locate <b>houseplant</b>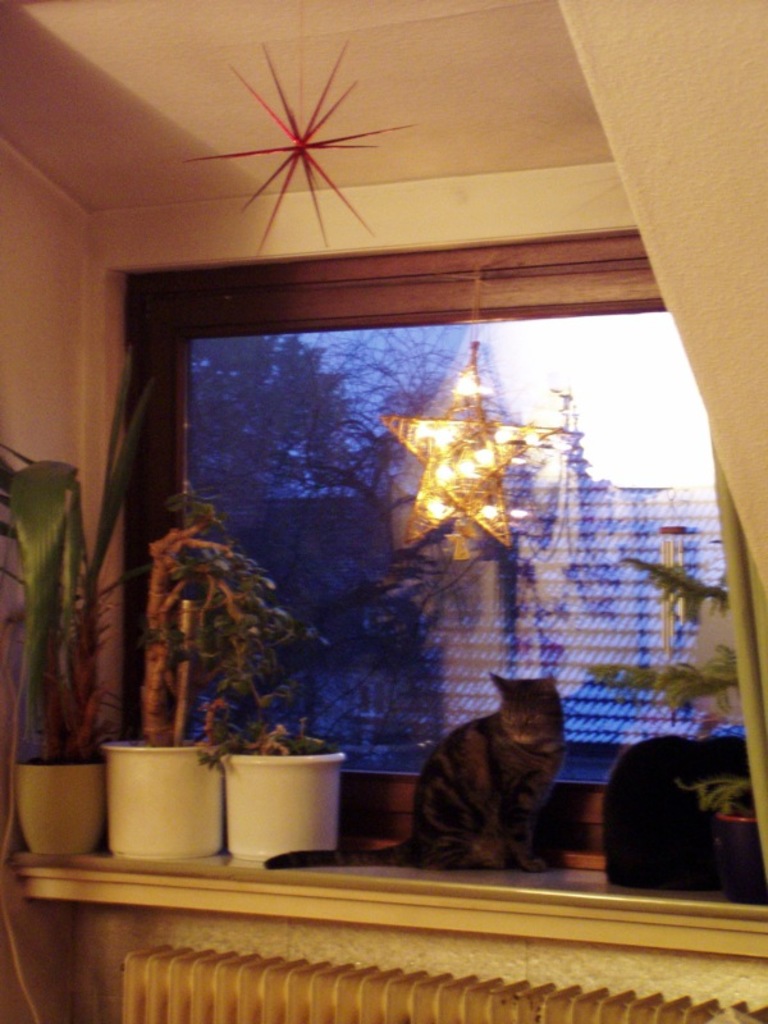
bbox(105, 480, 288, 870)
